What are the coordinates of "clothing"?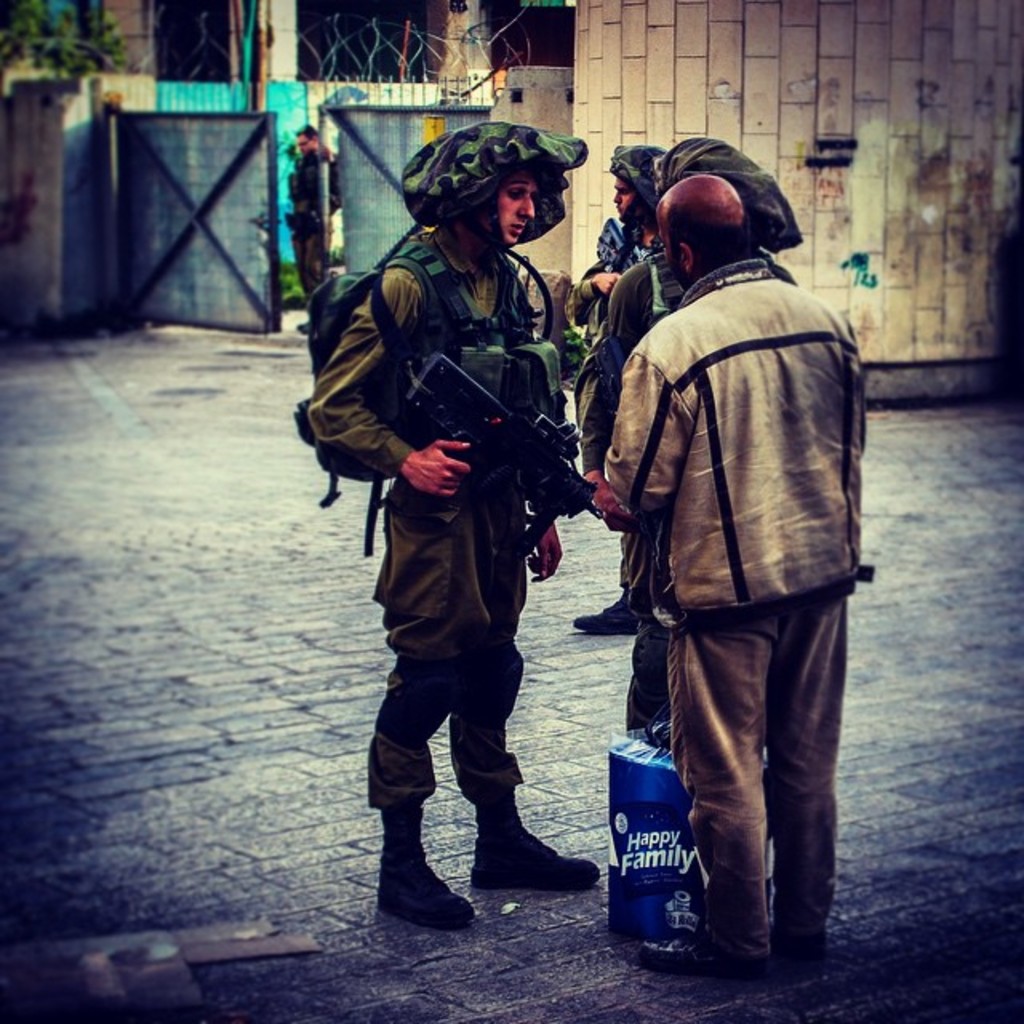
(left=573, top=235, right=670, bottom=613).
